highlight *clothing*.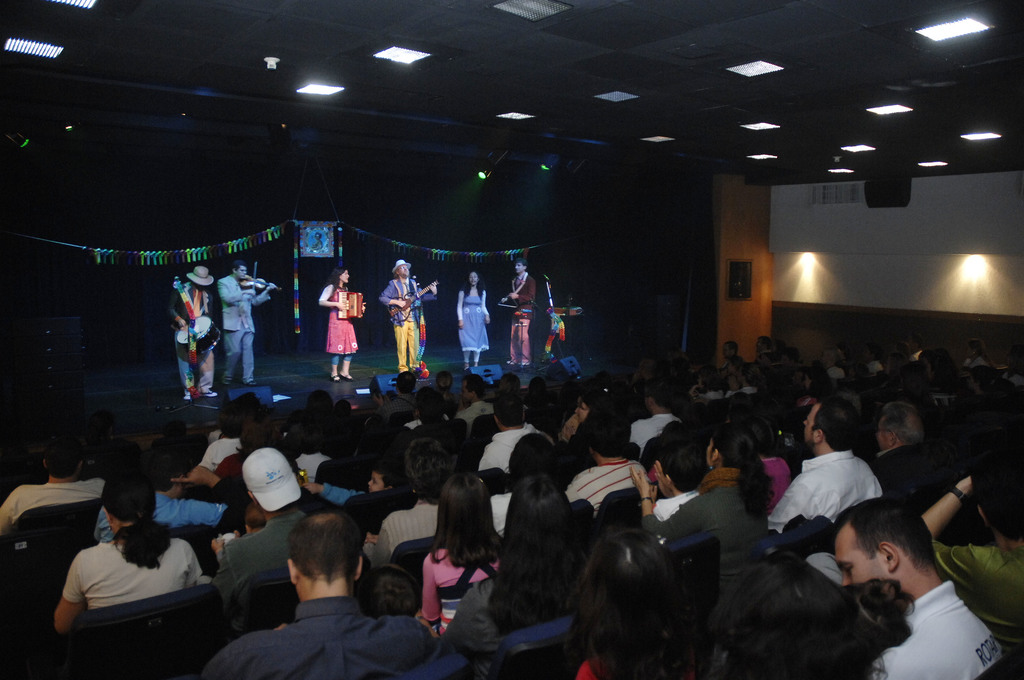
Highlighted region: bbox=(384, 394, 417, 419).
